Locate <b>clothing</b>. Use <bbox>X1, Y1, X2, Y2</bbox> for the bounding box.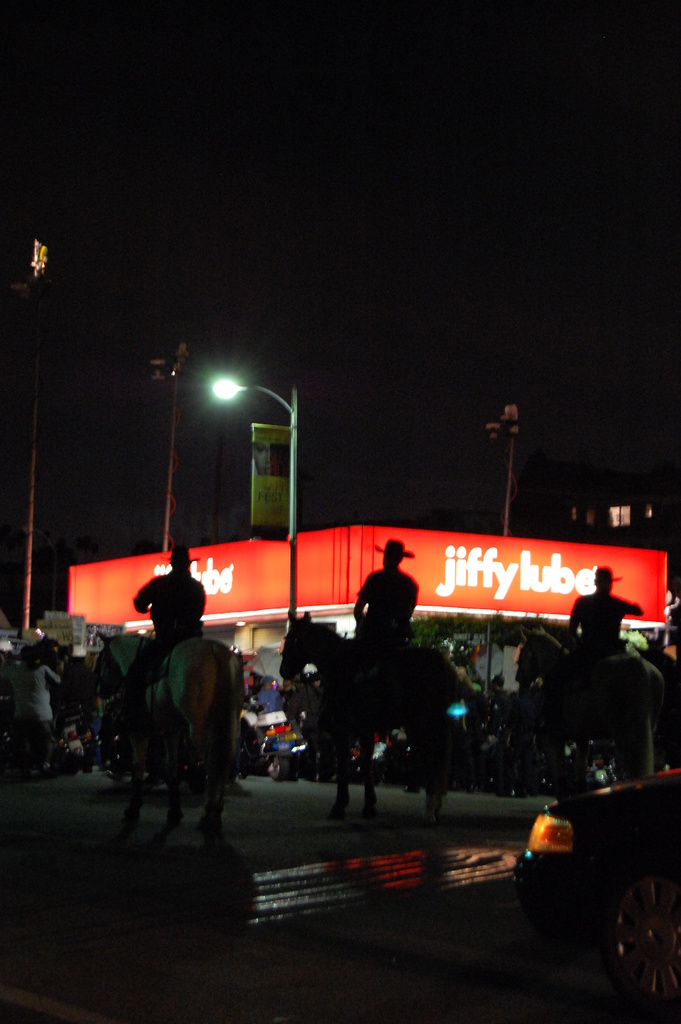
<bbox>135, 575, 211, 692</bbox>.
